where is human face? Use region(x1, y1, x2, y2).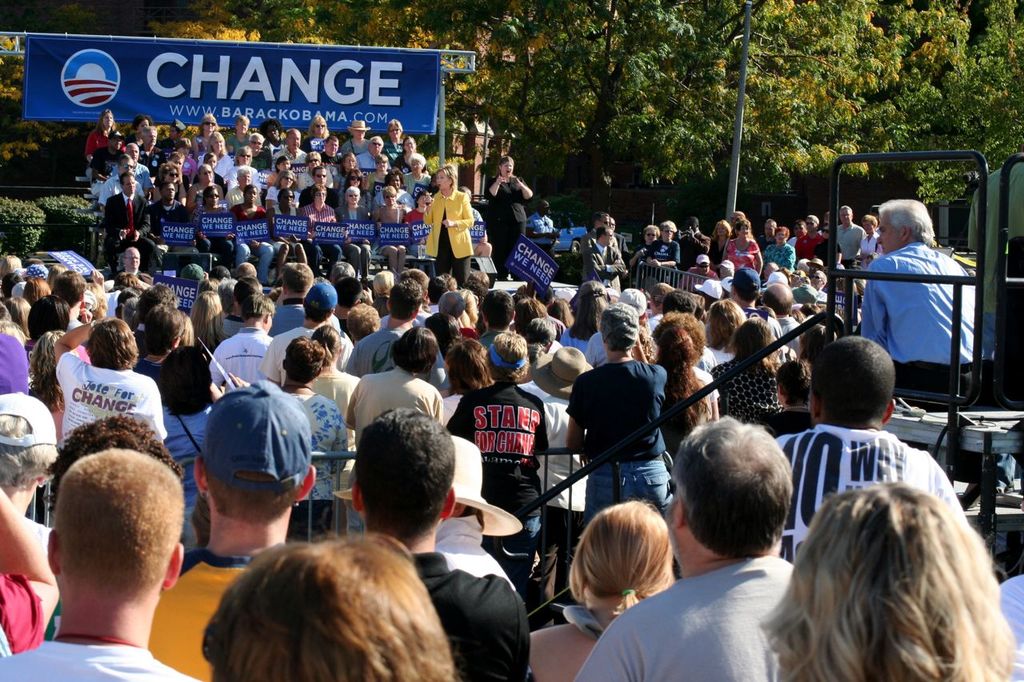
region(278, 154, 295, 176).
